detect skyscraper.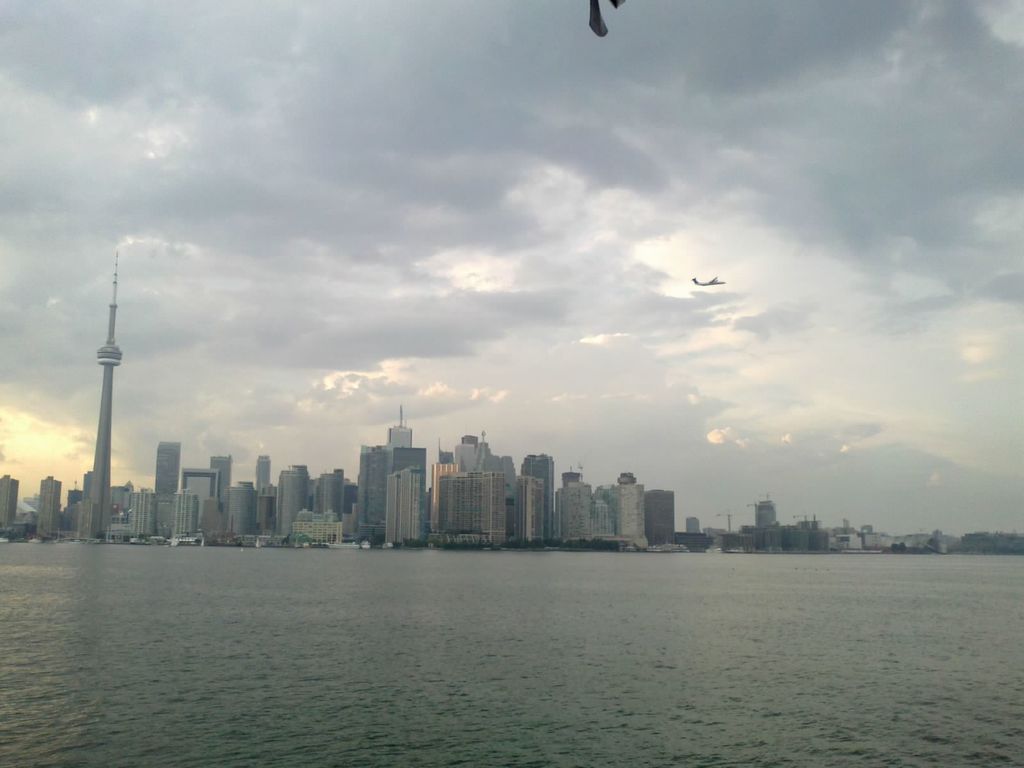
Detected at bbox(37, 474, 63, 531).
